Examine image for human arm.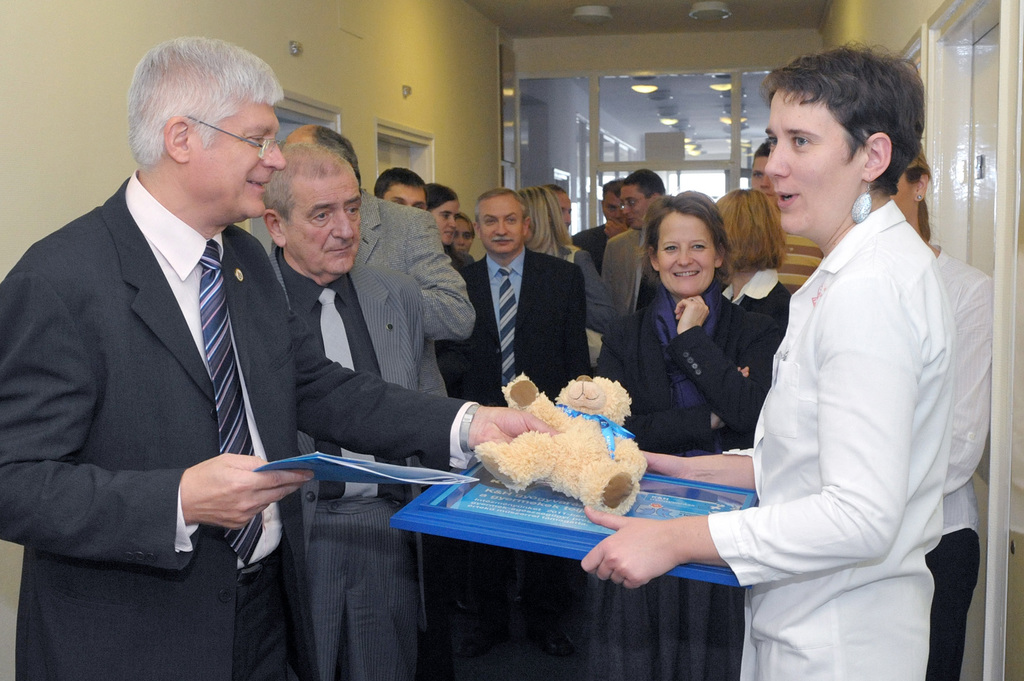
Examination result: rect(634, 441, 754, 492).
